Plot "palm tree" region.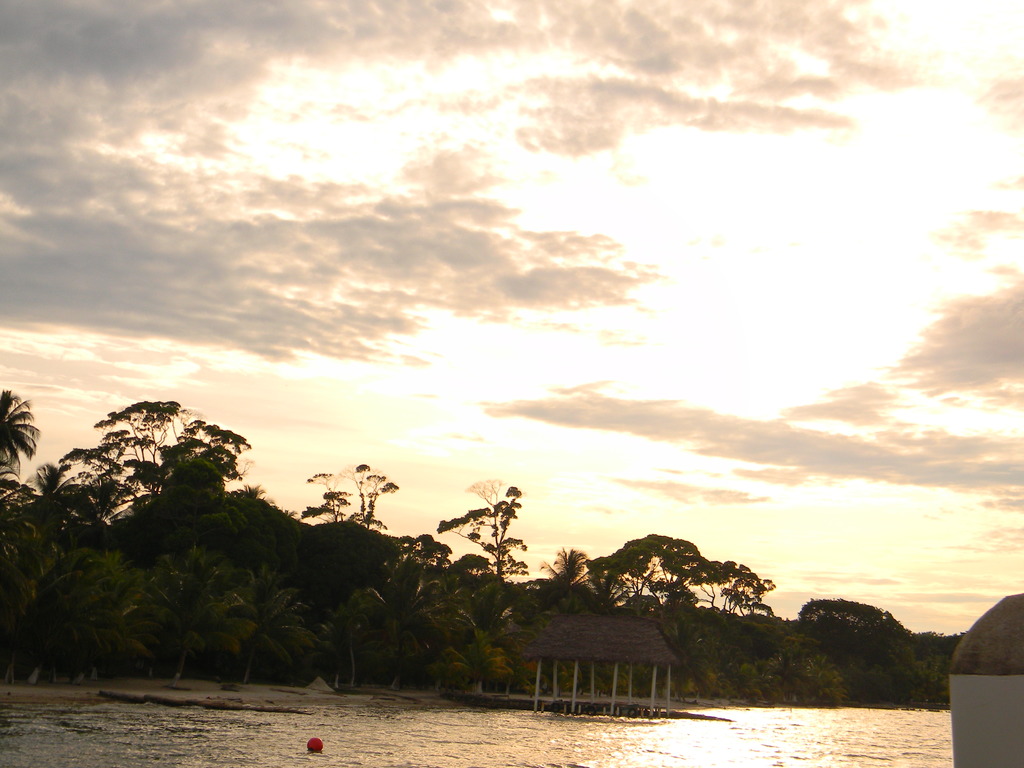
Plotted at <region>102, 397, 178, 513</region>.
